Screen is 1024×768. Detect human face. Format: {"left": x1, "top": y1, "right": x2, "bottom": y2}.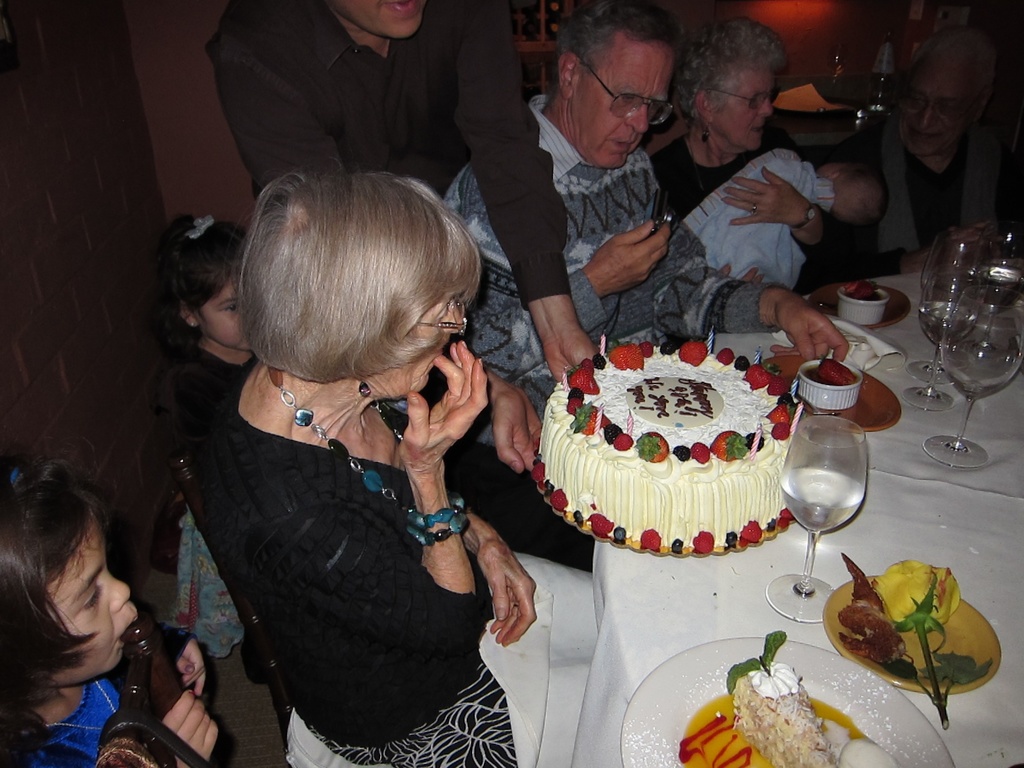
{"left": 904, "top": 62, "right": 975, "bottom": 156}.
